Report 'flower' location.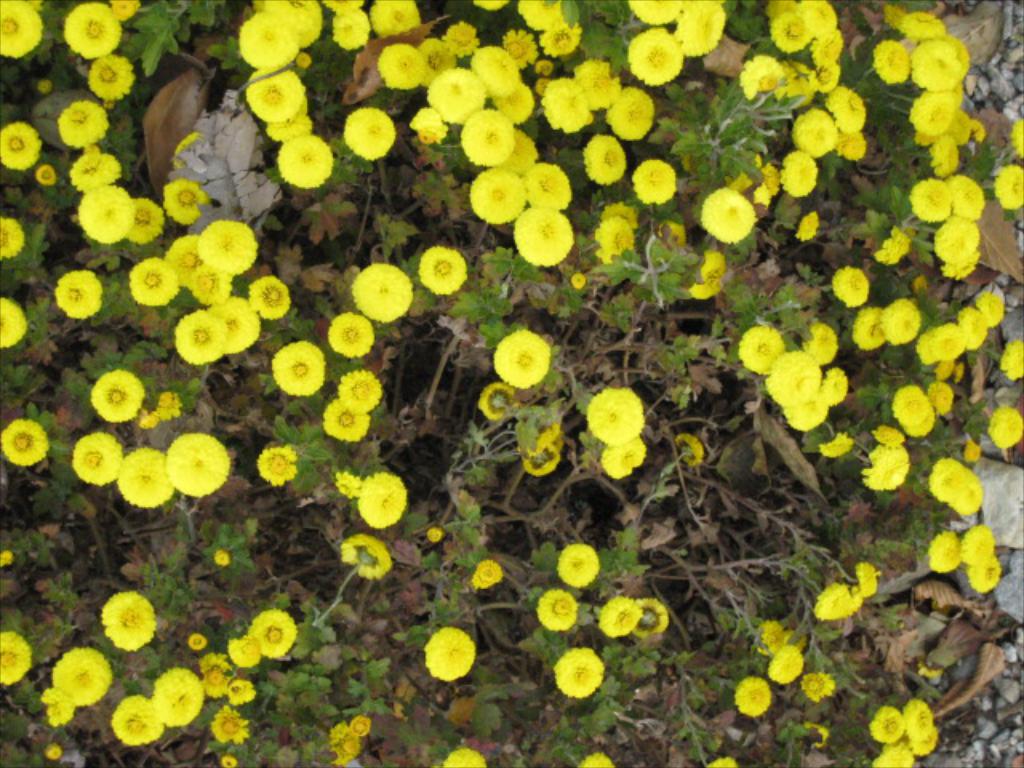
Report: box=[962, 304, 984, 347].
